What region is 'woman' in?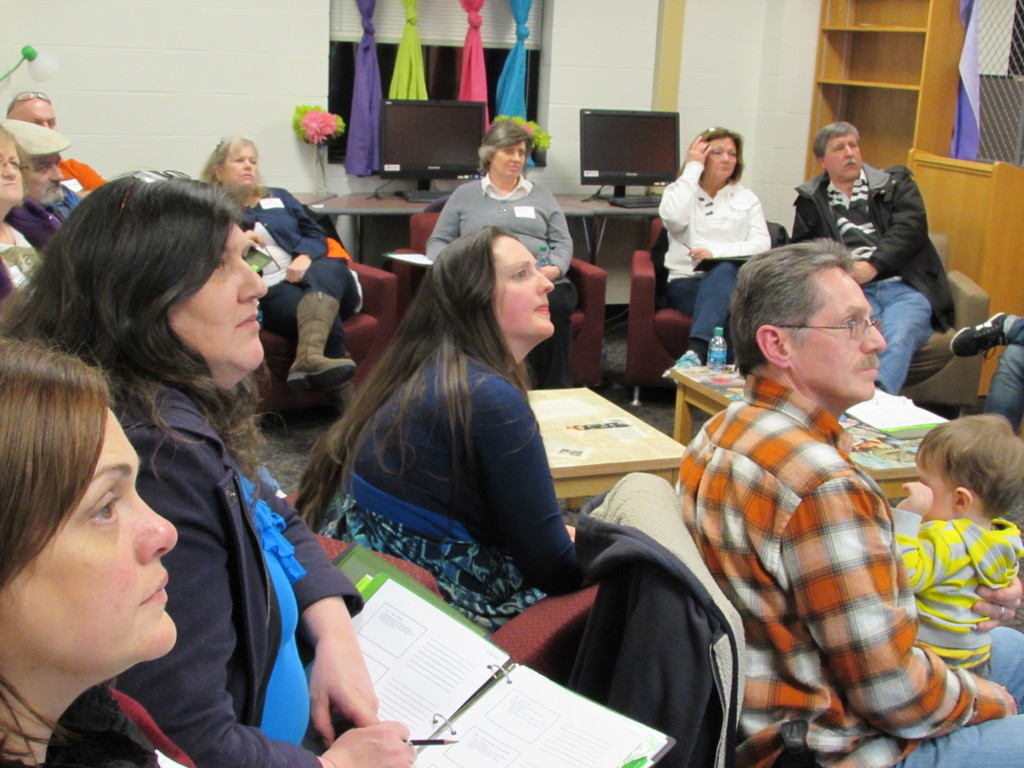
653/125/771/387.
